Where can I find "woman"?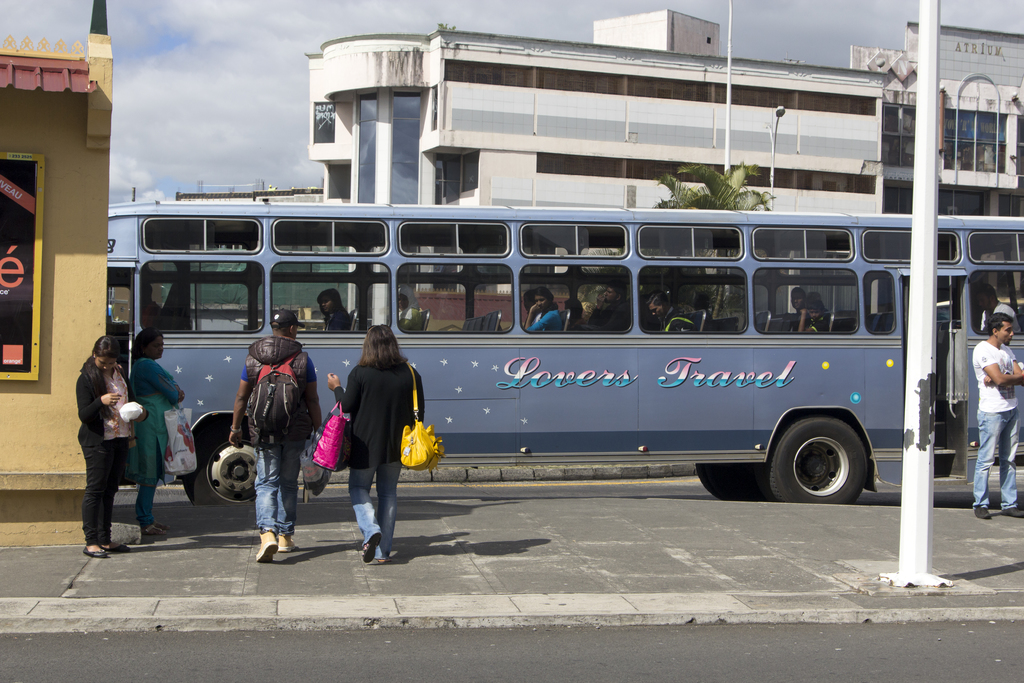
You can find it at detection(63, 329, 150, 553).
